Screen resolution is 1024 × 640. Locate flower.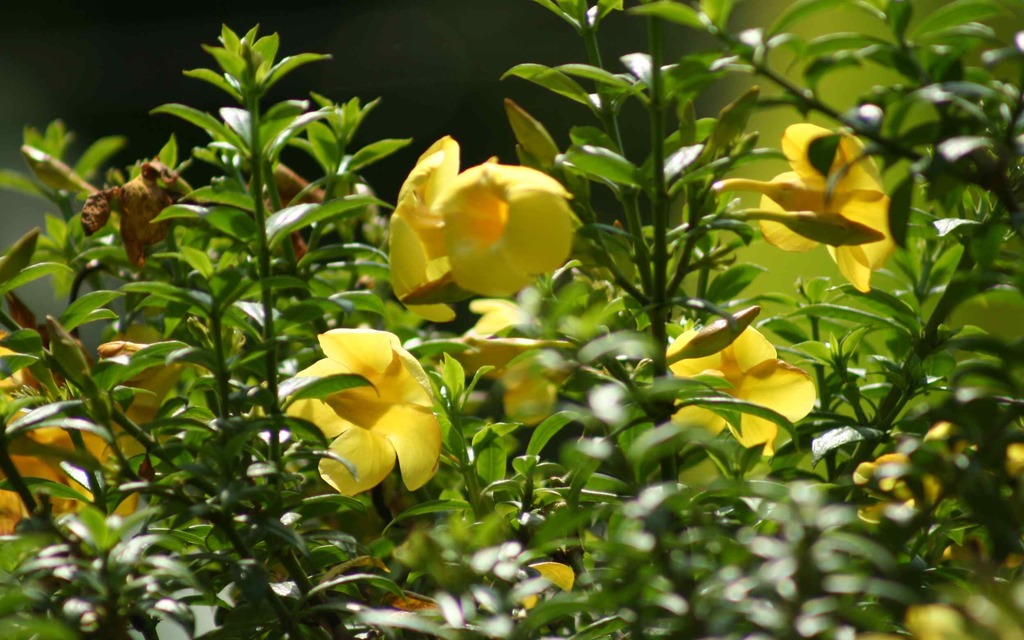
bbox=[664, 317, 815, 457].
